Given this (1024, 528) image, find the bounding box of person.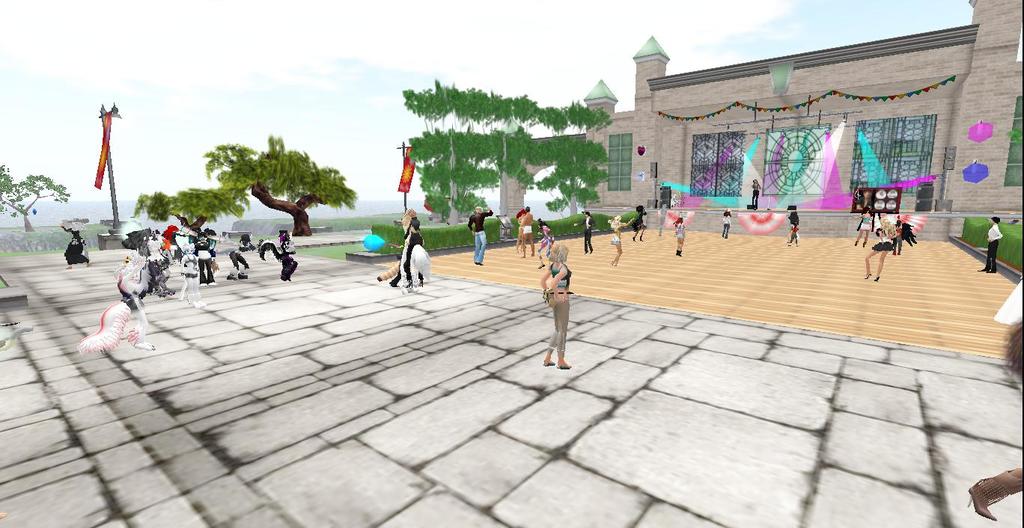
537, 217, 554, 269.
